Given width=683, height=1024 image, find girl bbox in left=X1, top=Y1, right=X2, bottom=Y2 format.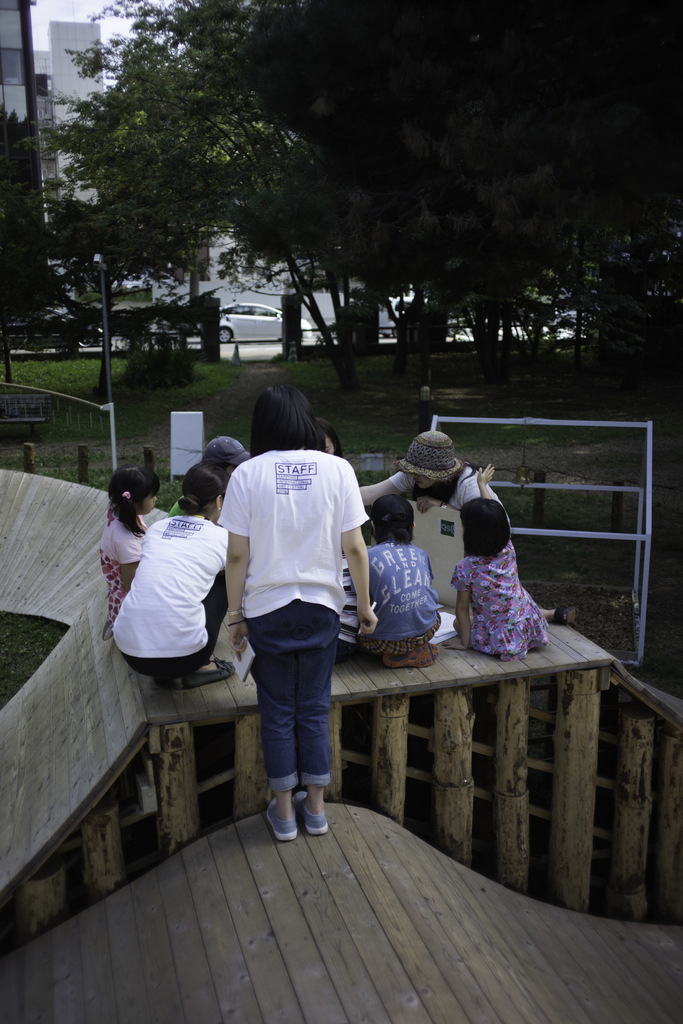
left=223, top=378, right=373, bottom=844.
